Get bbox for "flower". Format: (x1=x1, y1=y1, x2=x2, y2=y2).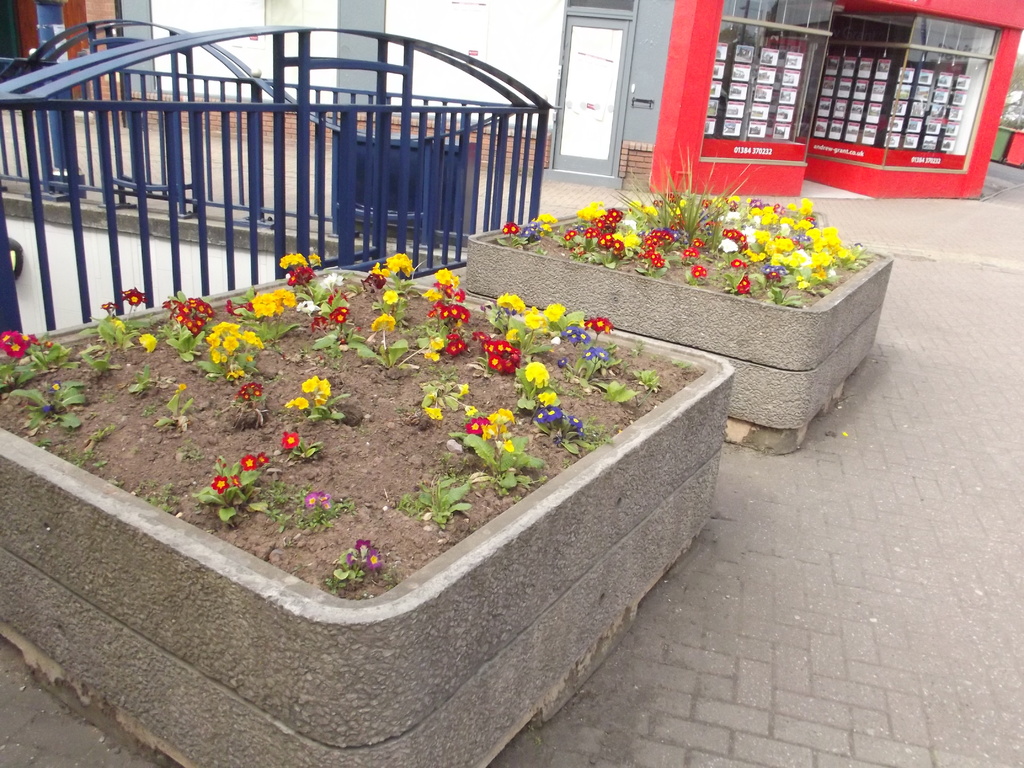
(x1=292, y1=297, x2=318, y2=316).
